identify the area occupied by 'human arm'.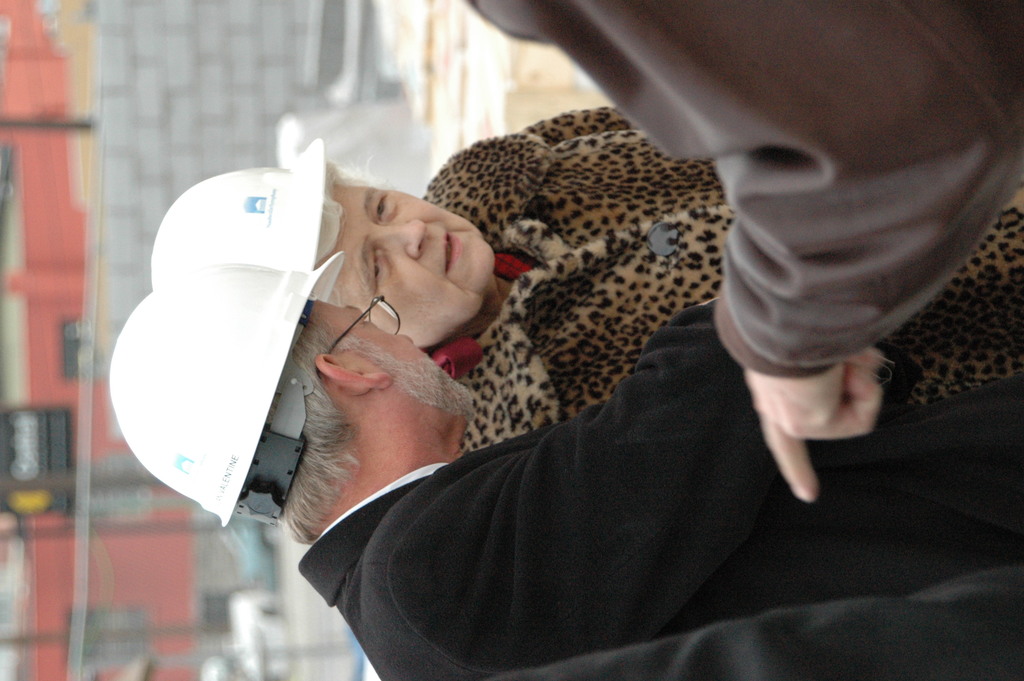
Area: crop(381, 307, 756, 638).
